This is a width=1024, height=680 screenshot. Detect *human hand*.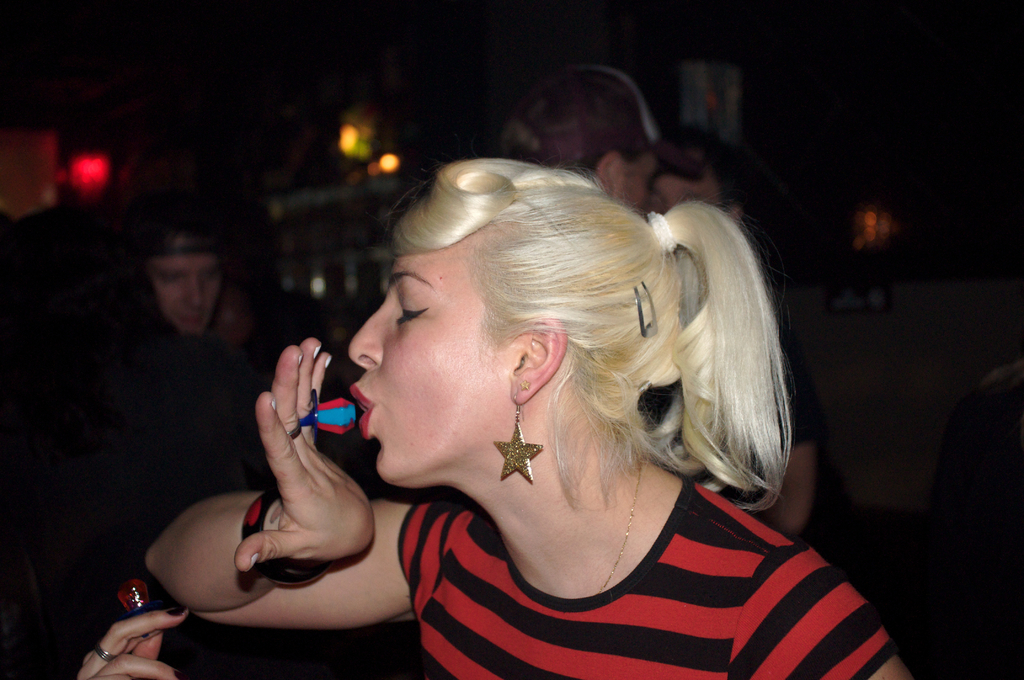
l=74, t=606, r=190, b=679.
